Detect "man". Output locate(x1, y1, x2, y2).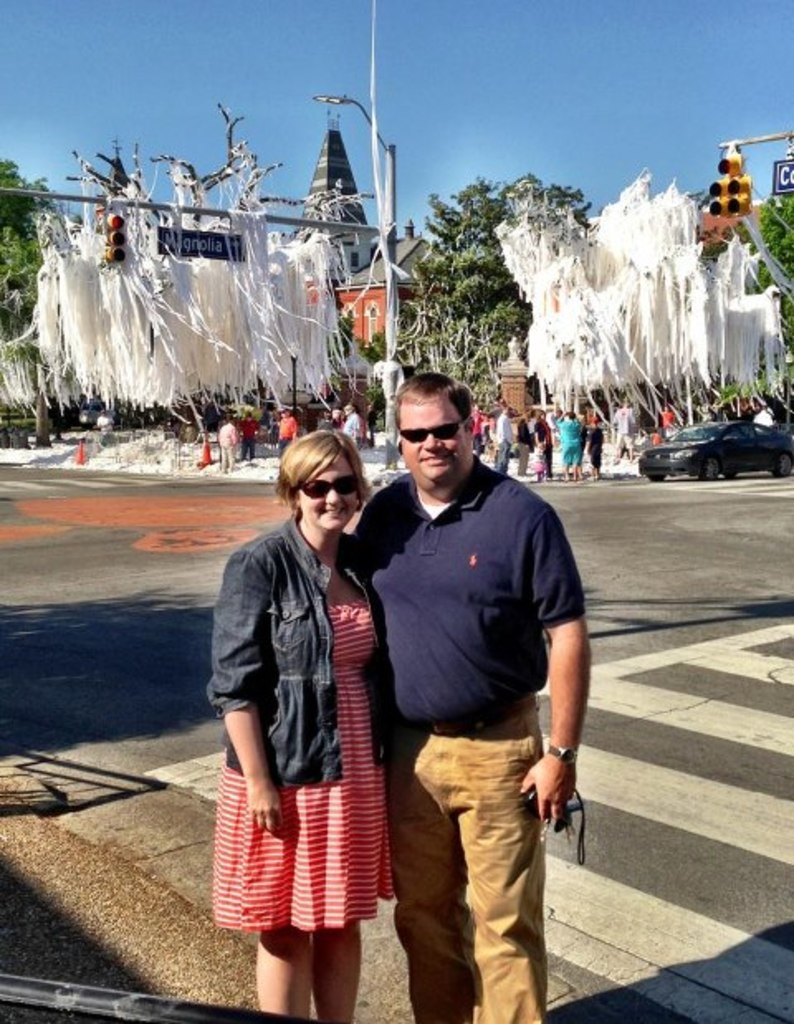
locate(615, 397, 637, 463).
